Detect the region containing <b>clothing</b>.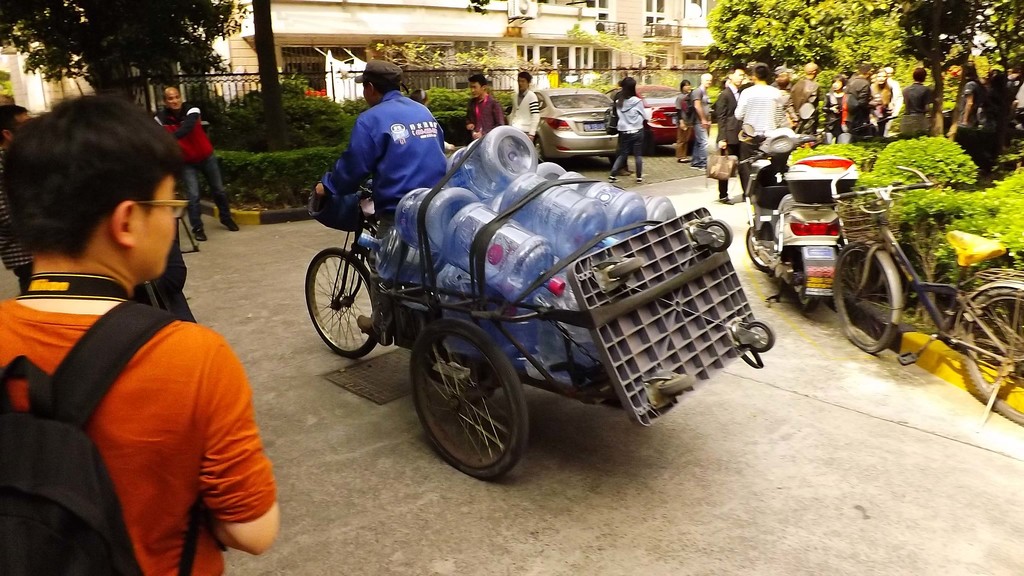
bbox=[901, 82, 938, 128].
